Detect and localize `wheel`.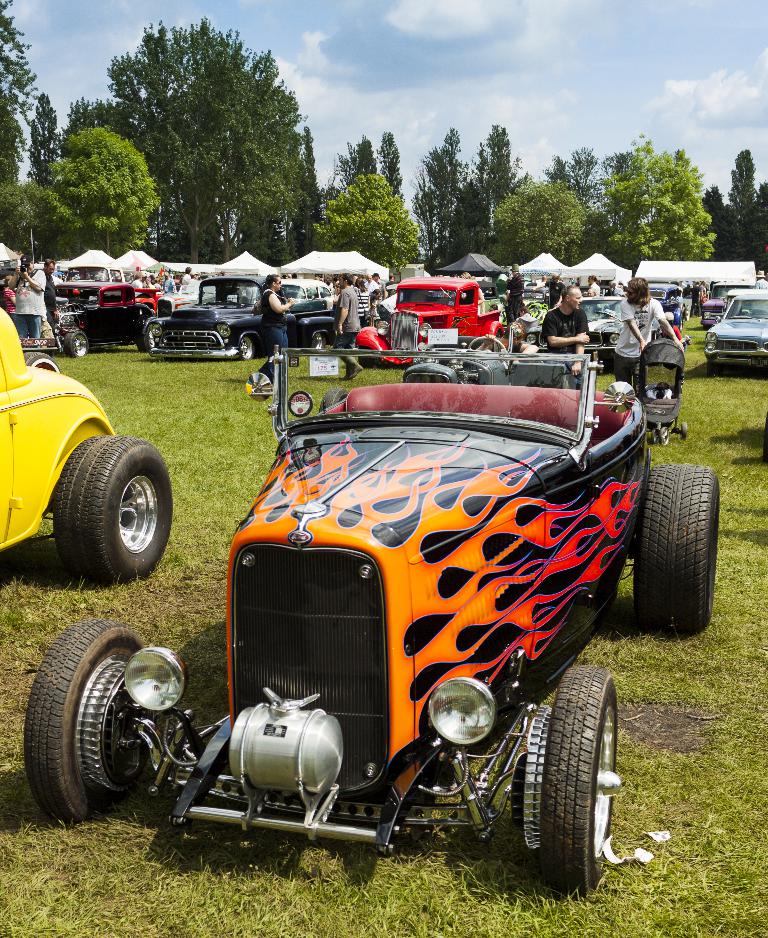
Localized at crop(57, 437, 175, 581).
